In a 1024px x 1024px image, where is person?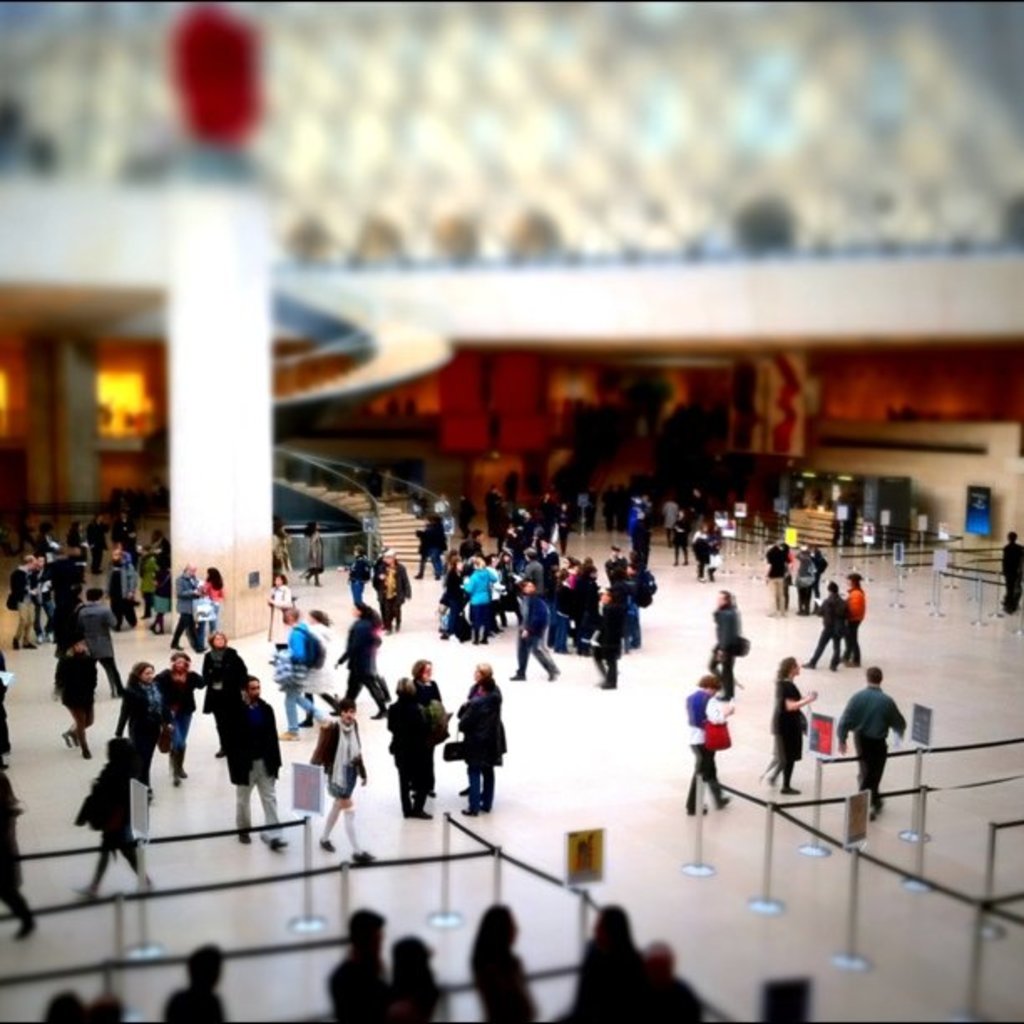
region(390, 679, 428, 808).
